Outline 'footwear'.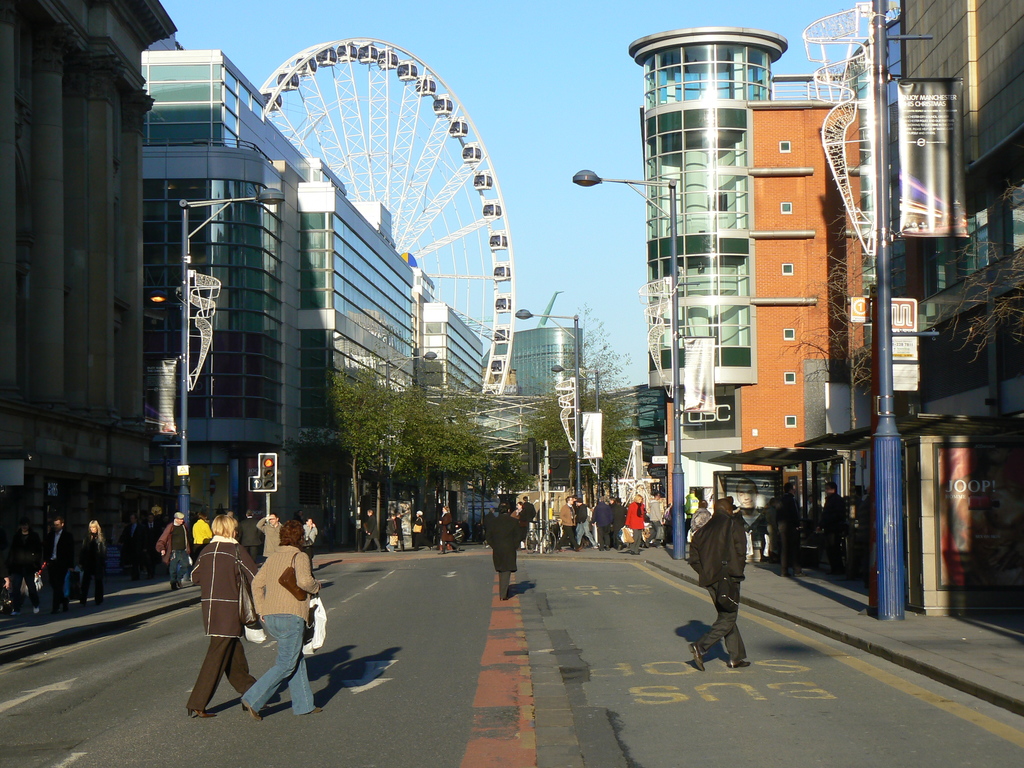
Outline: 33 607 38 613.
